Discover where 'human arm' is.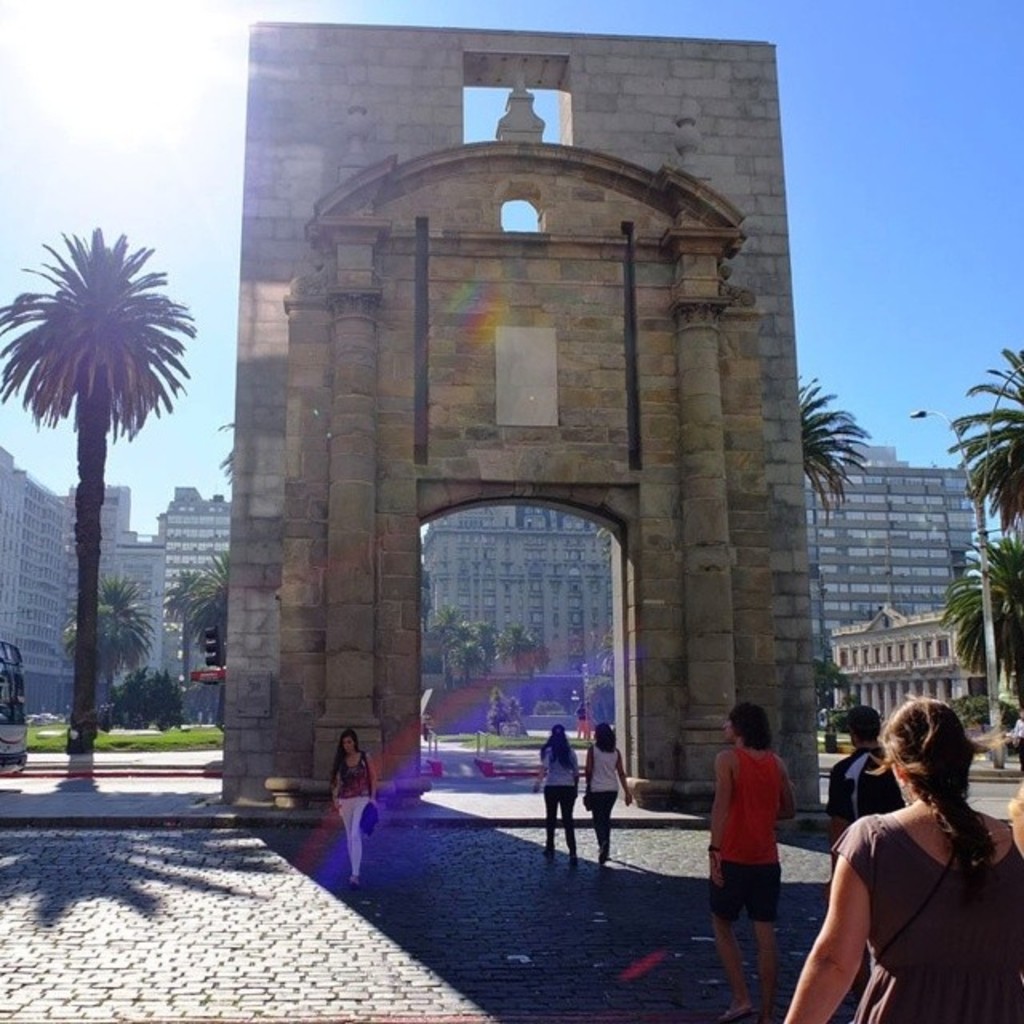
Discovered at box(525, 742, 550, 798).
